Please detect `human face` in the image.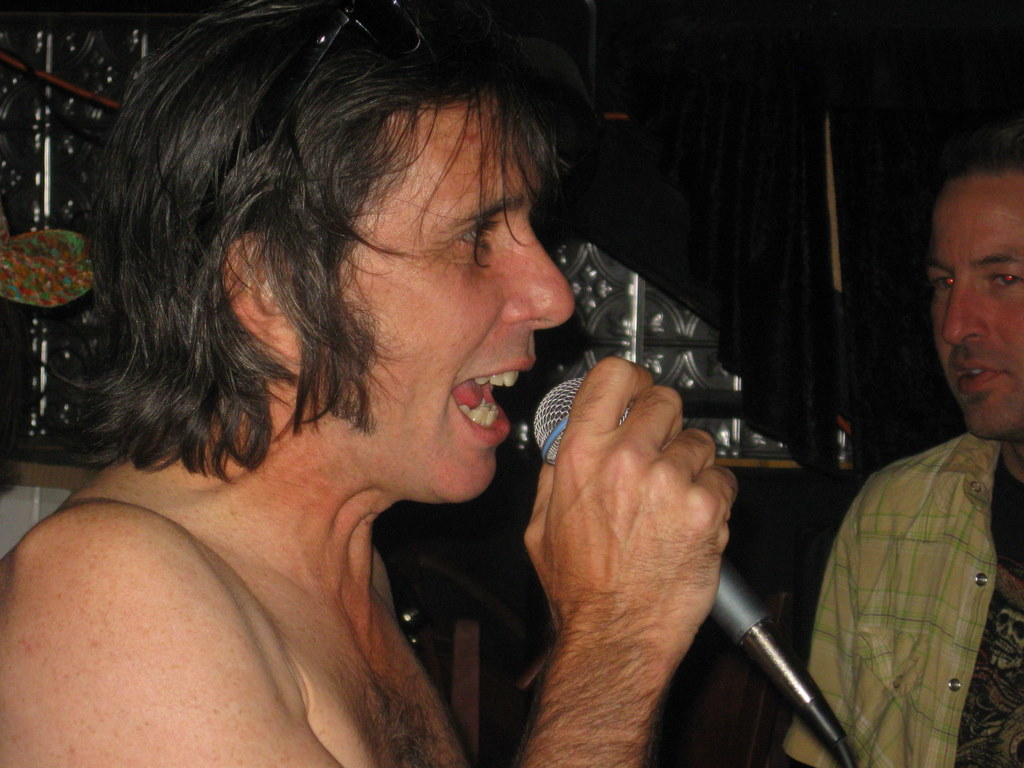
bbox(924, 168, 1023, 447).
